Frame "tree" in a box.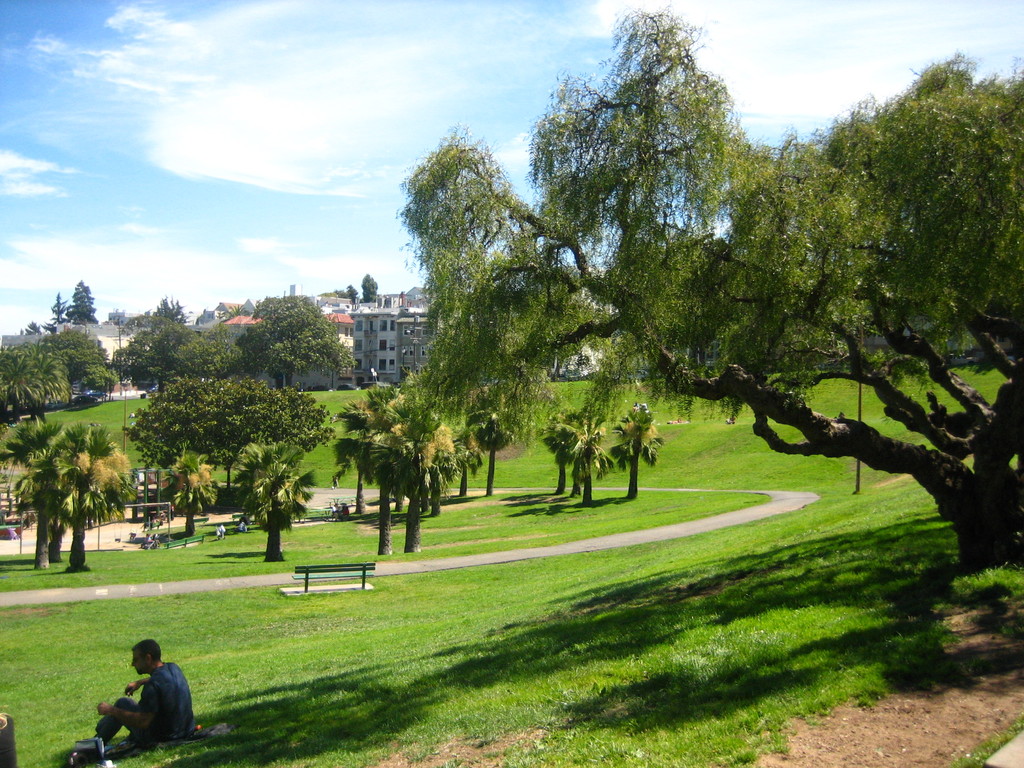
BBox(0, 345, 75, 423).
